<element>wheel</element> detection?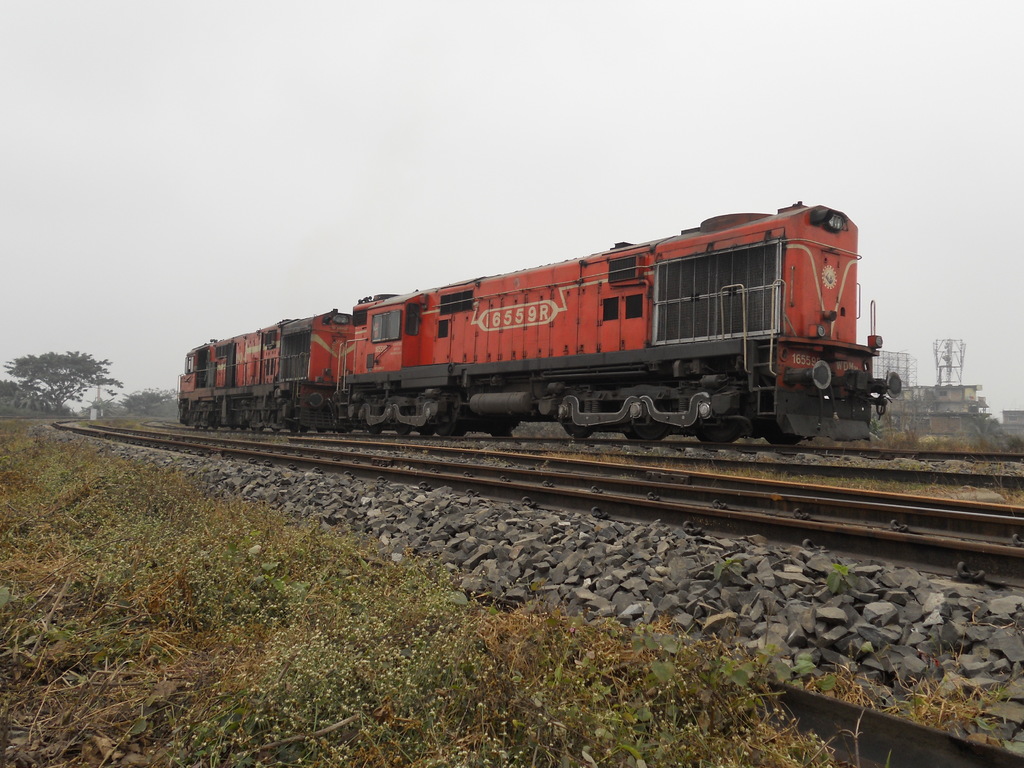
x1=689 y1=399 x2=737 y2=445
